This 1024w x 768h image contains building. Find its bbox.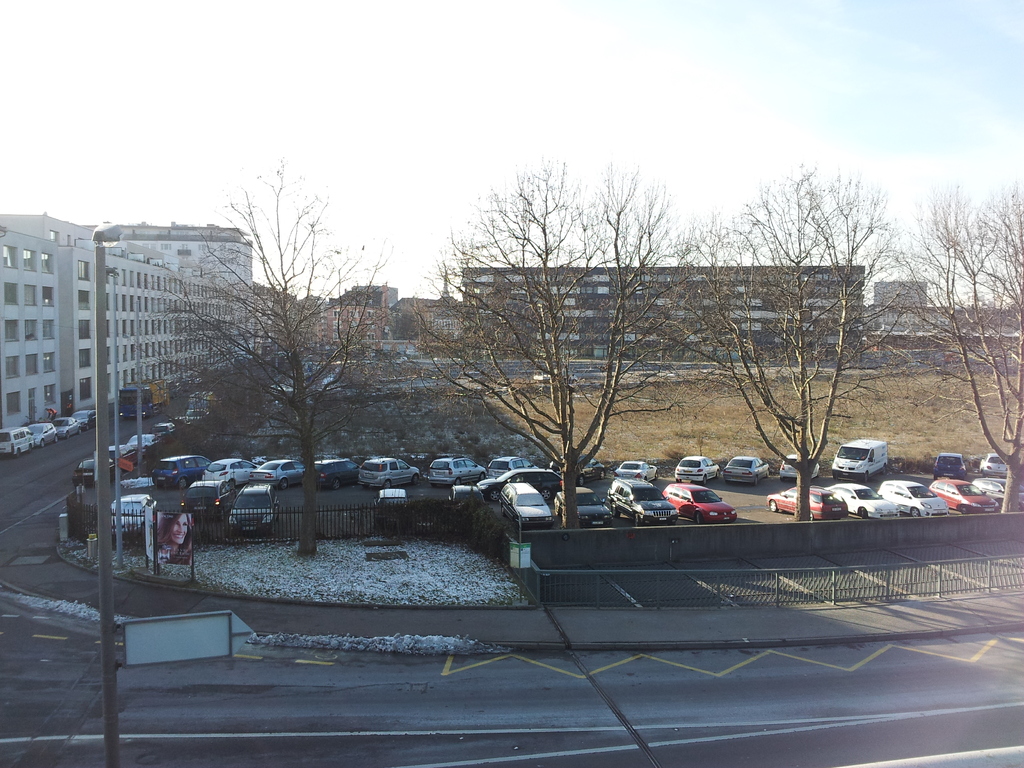
box(0, 207, 287, 447).
